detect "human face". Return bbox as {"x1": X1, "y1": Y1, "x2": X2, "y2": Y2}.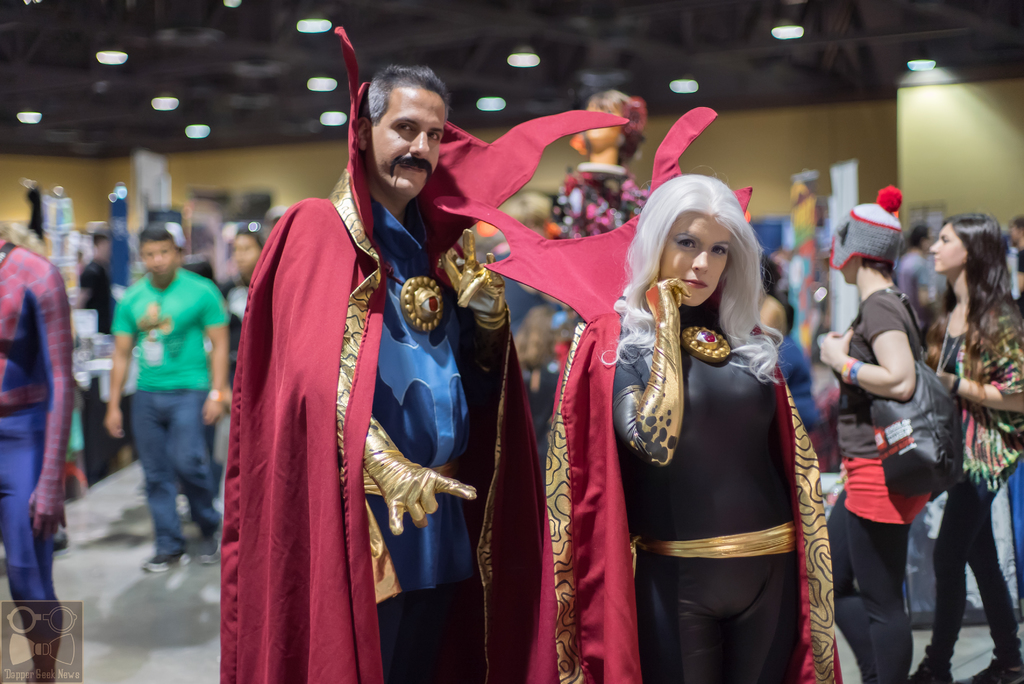
{"x1": 659, "y1": 215, "x2": 738, "y2": 307}.
